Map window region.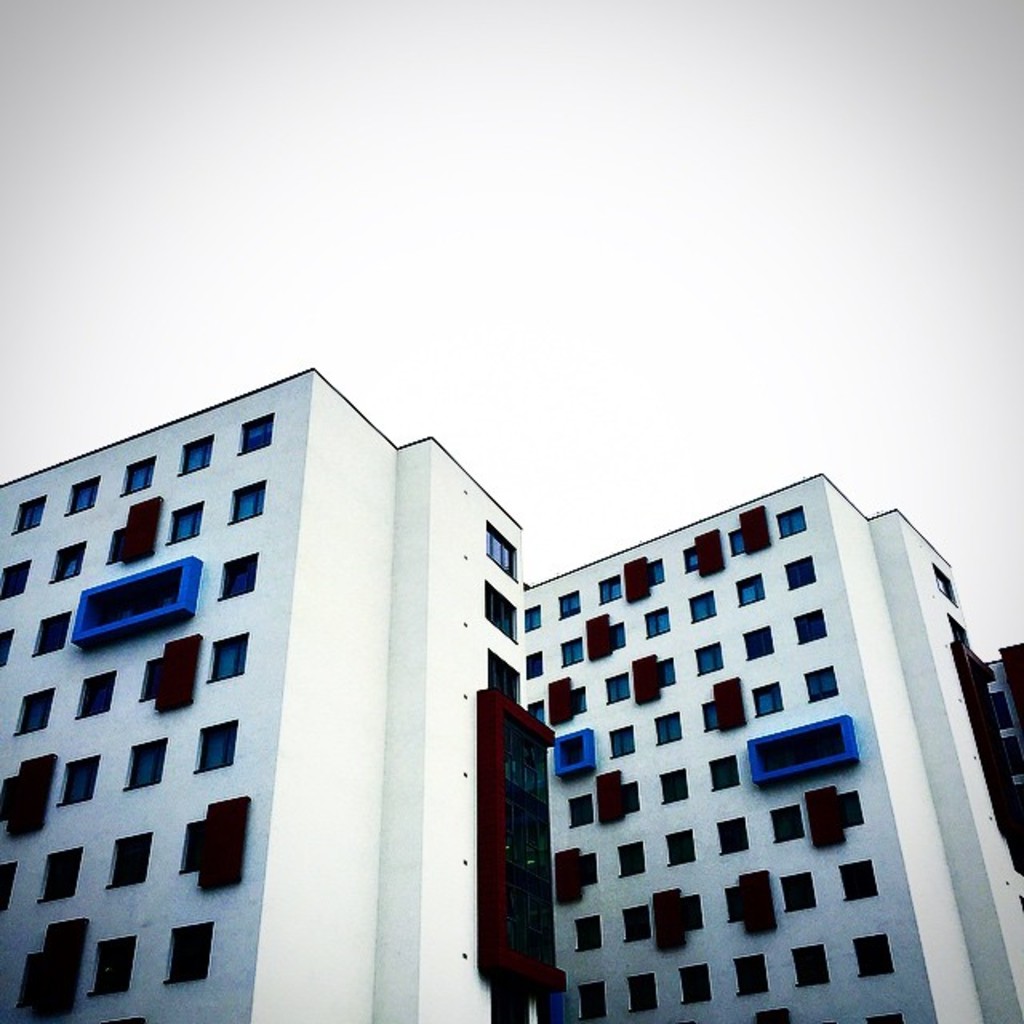
Mapped to (x1=685, y1=541, x2=701, y2=570).
